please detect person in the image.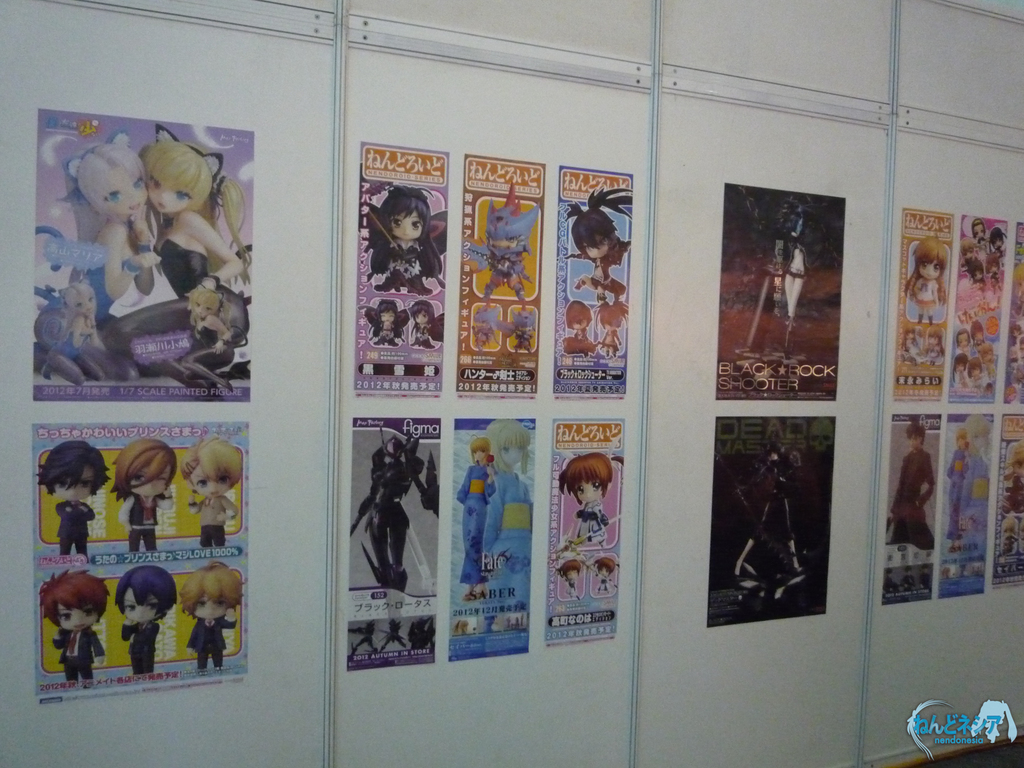
(940,426,963,562).
